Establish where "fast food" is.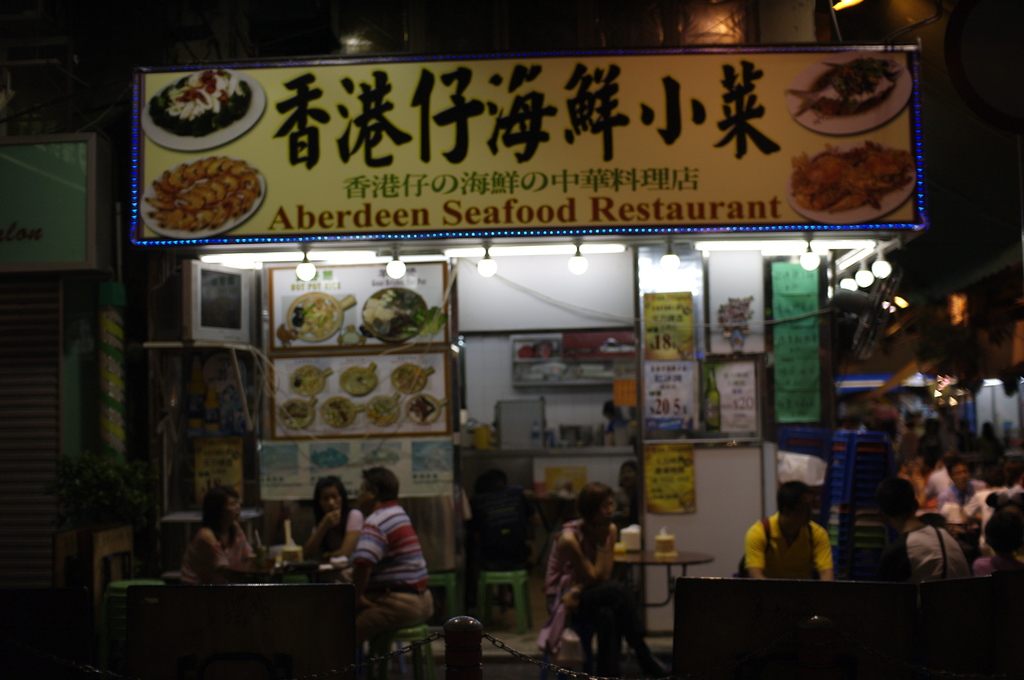
Established at left=408, top=396, right=435, bottom=423.
